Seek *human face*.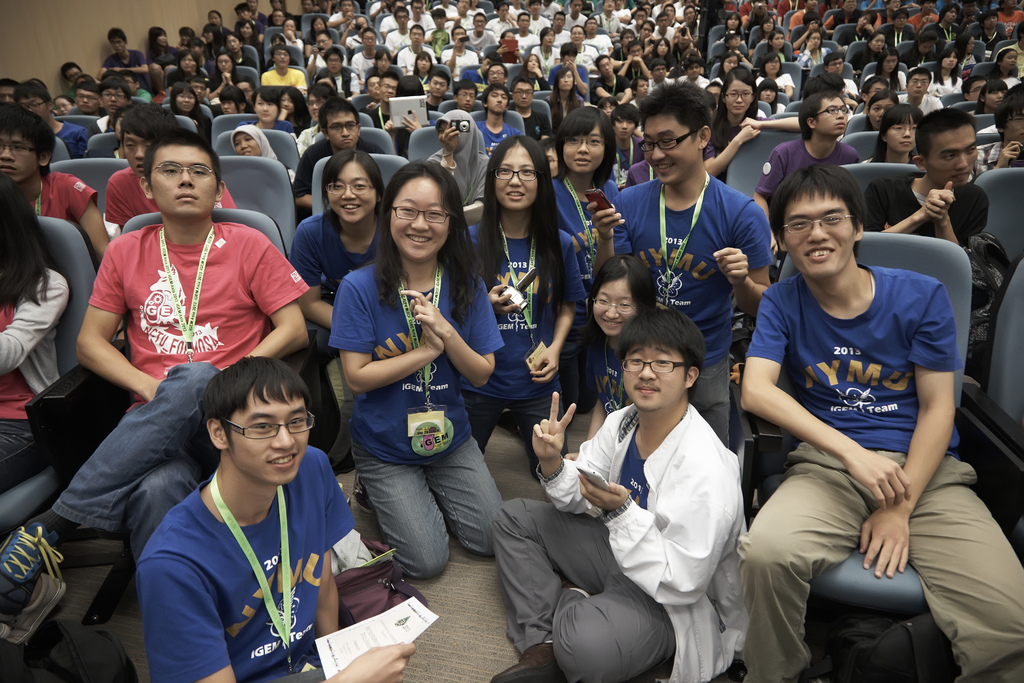
x1=15, y1=99, x2=50, y2=124.
